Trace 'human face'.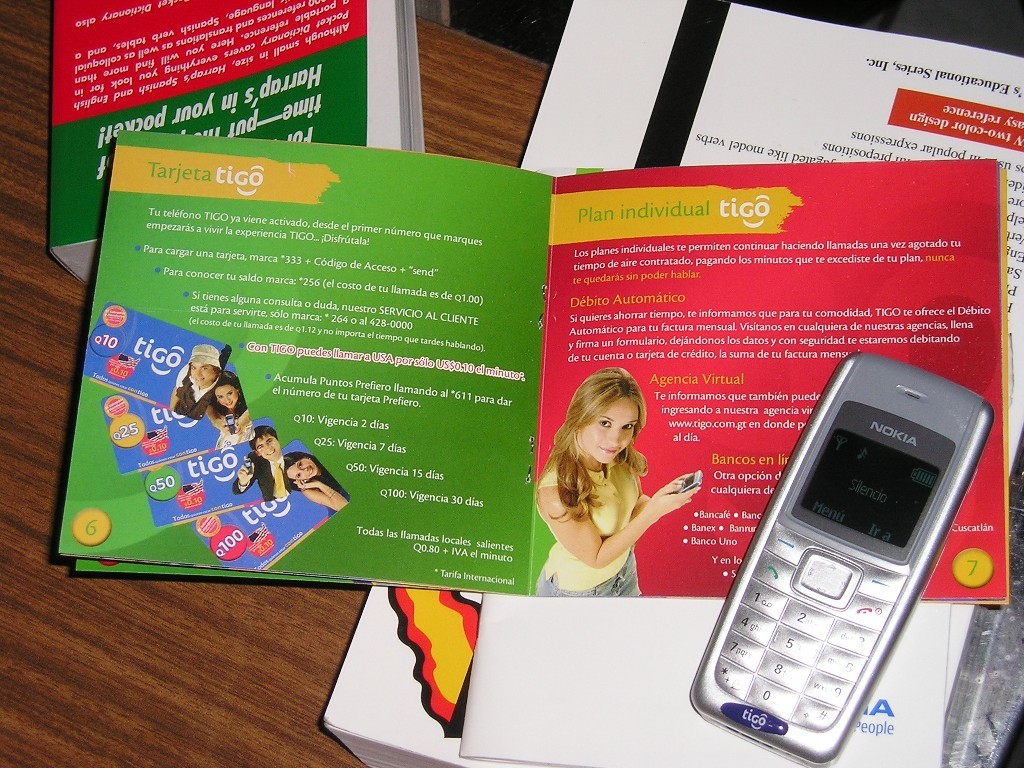
Traced to left=218, top=383, right=239, bottom=409.
